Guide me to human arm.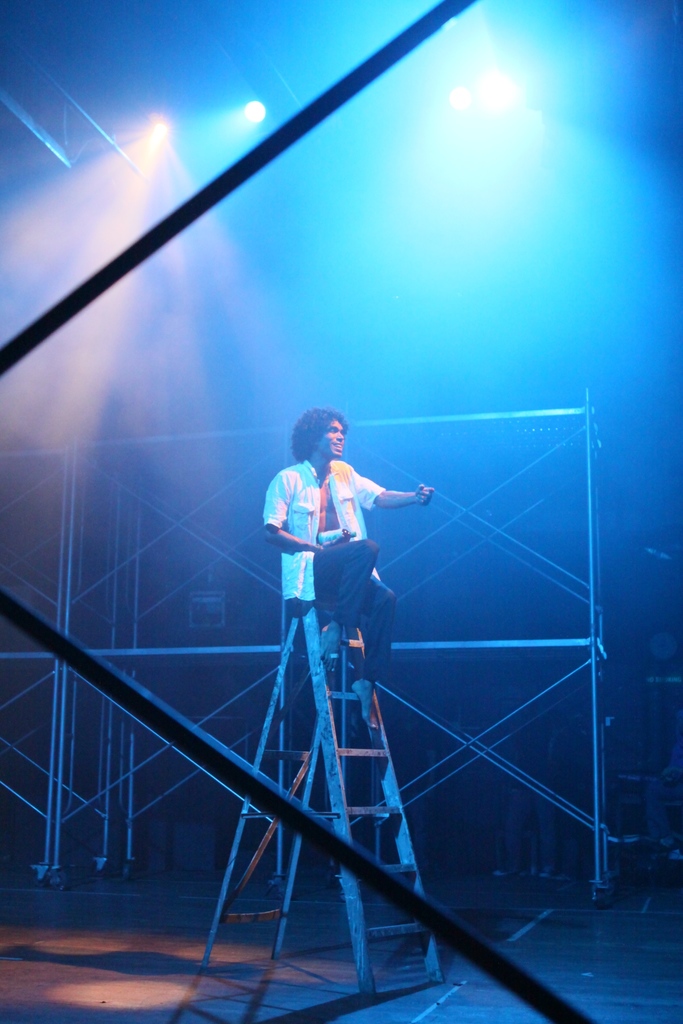
Guidance: box(345, 474, 443, 533).
